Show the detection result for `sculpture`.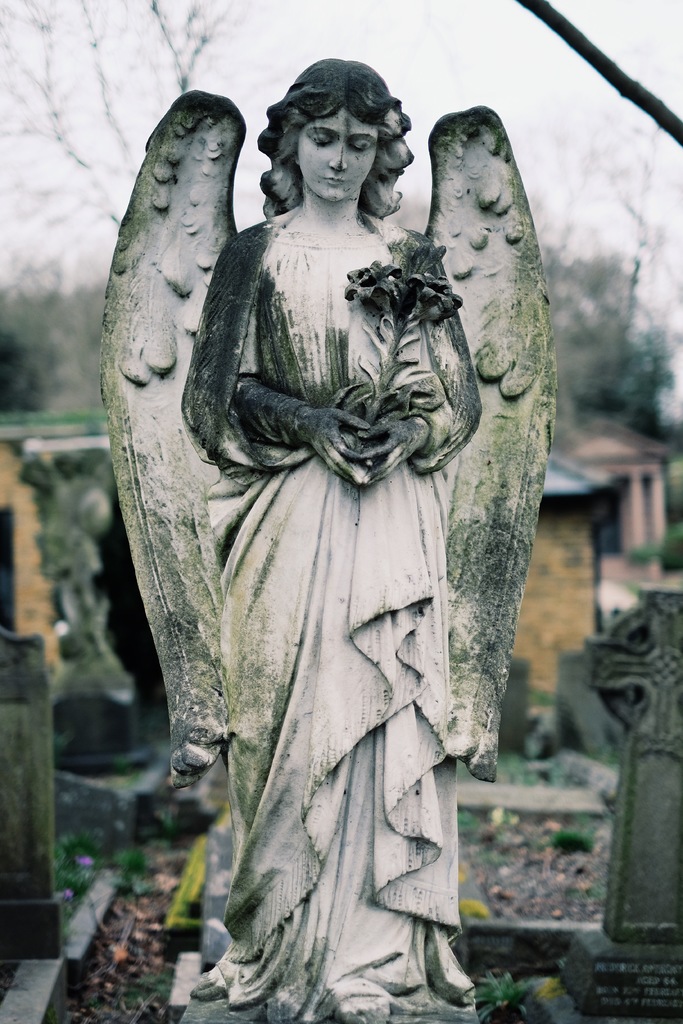
select_region(137, 92, 540, 991).
